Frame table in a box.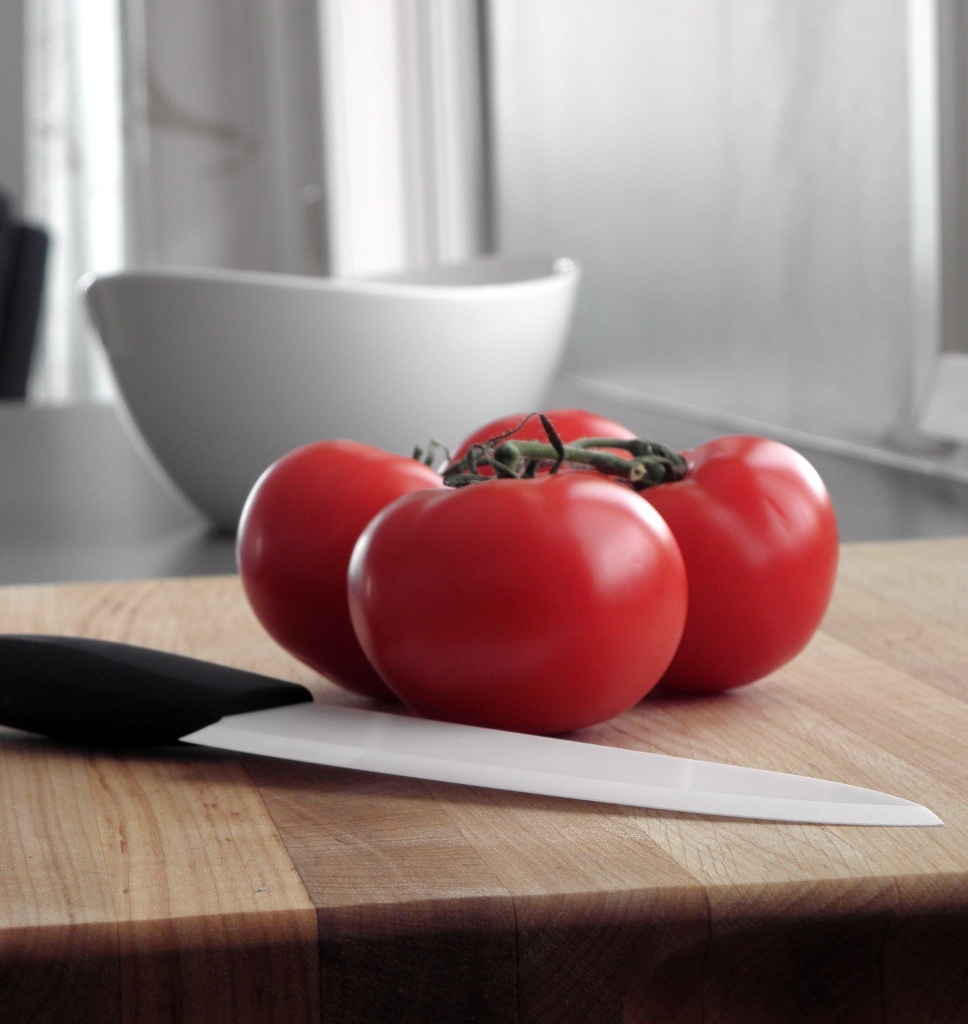
<bbox>0, 413, 967, 1023</bbox>.
